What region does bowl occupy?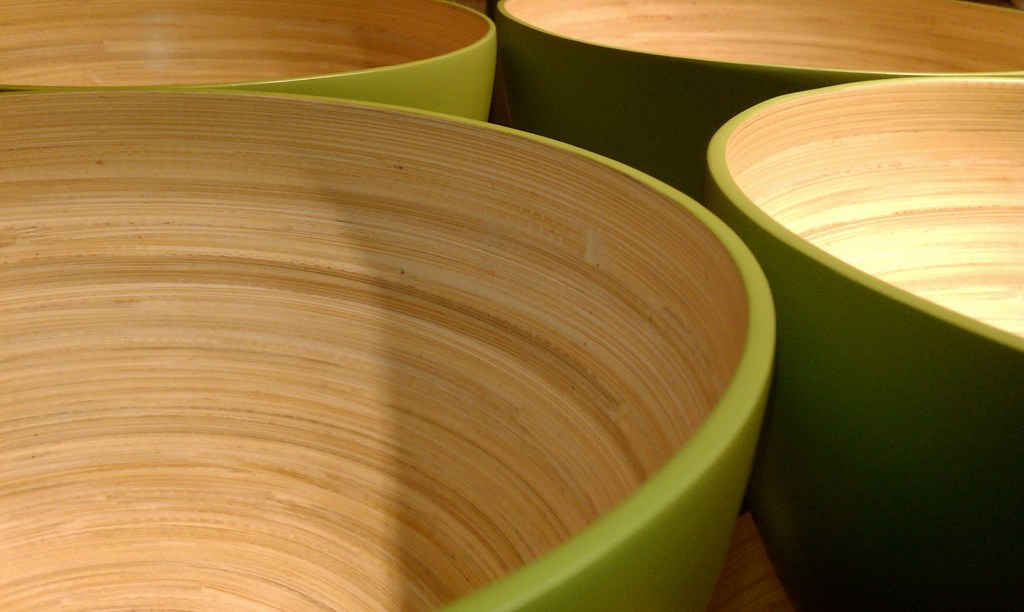
[left=496, top=0, right=1023, bottom=205].
